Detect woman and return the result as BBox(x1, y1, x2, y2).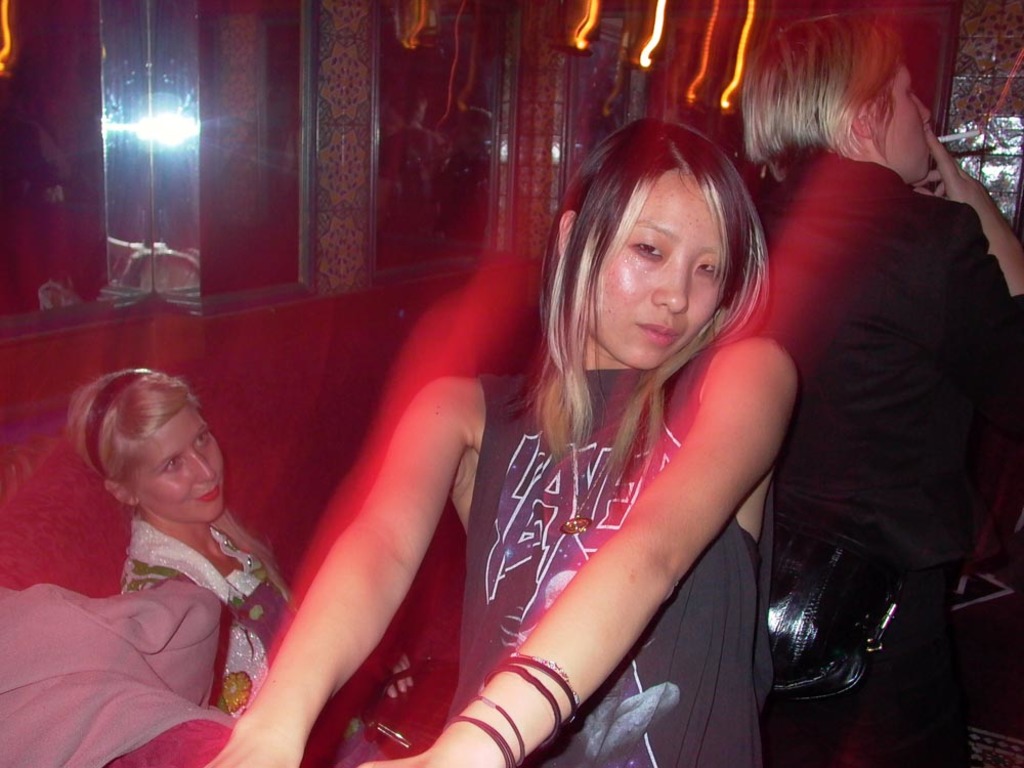
BBox(202, 119, 800, 767).
